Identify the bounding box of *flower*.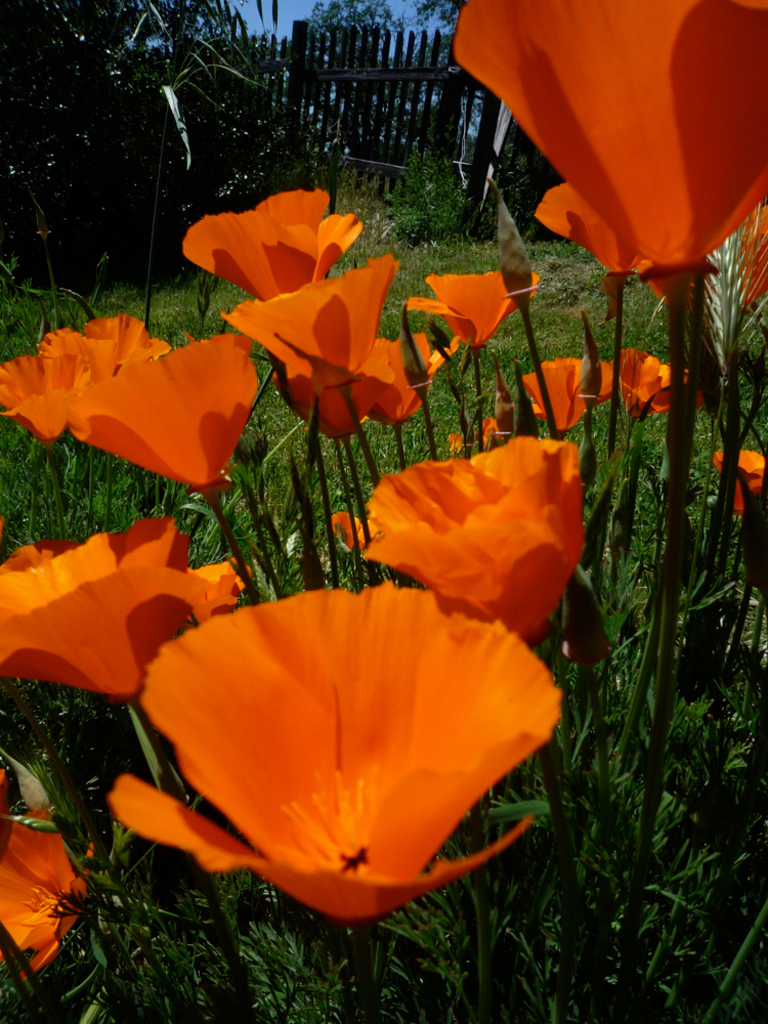
<bbox>526, 182, 650, 282</bbox>.
